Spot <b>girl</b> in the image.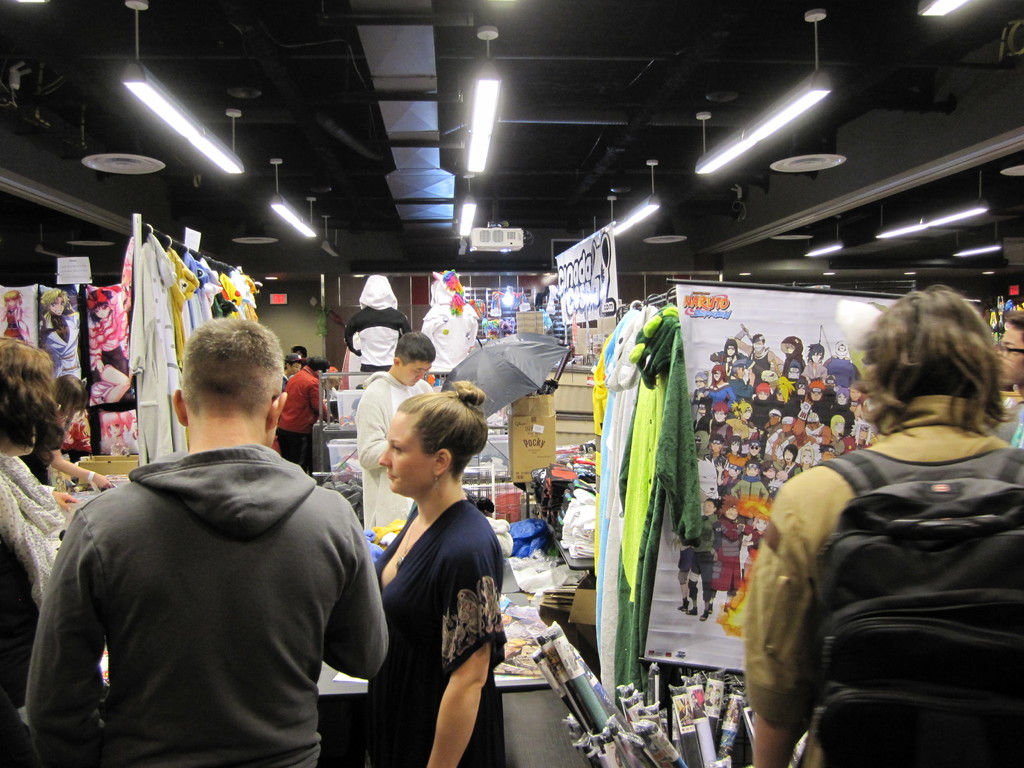
<b>girl</b> found at x1=0, y1=337, x2=63, y2=767.
